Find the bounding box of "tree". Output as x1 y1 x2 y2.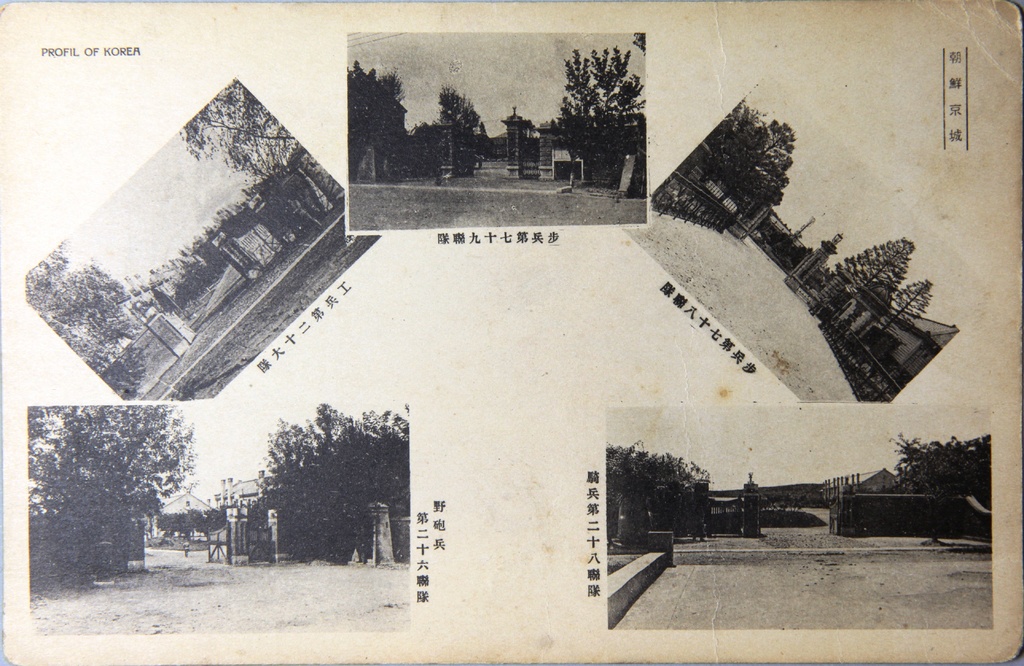
351 64 411 175.
